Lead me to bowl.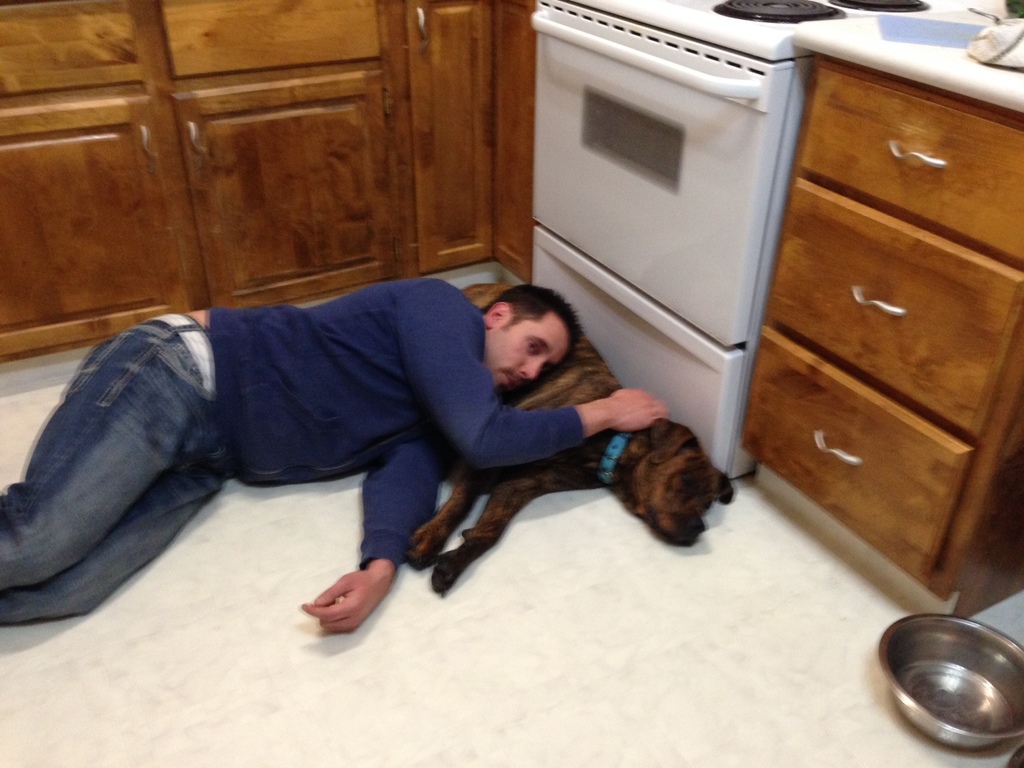
Lead to BBox(874, 608, 1023, 749).
